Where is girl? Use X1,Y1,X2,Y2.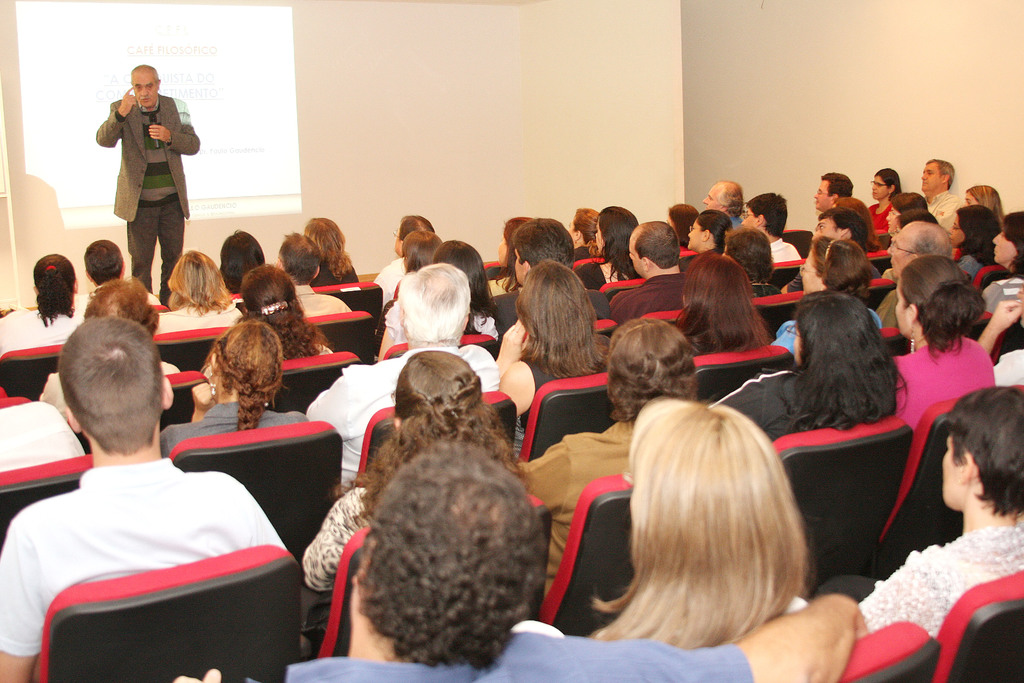
883,256,1010,422.
